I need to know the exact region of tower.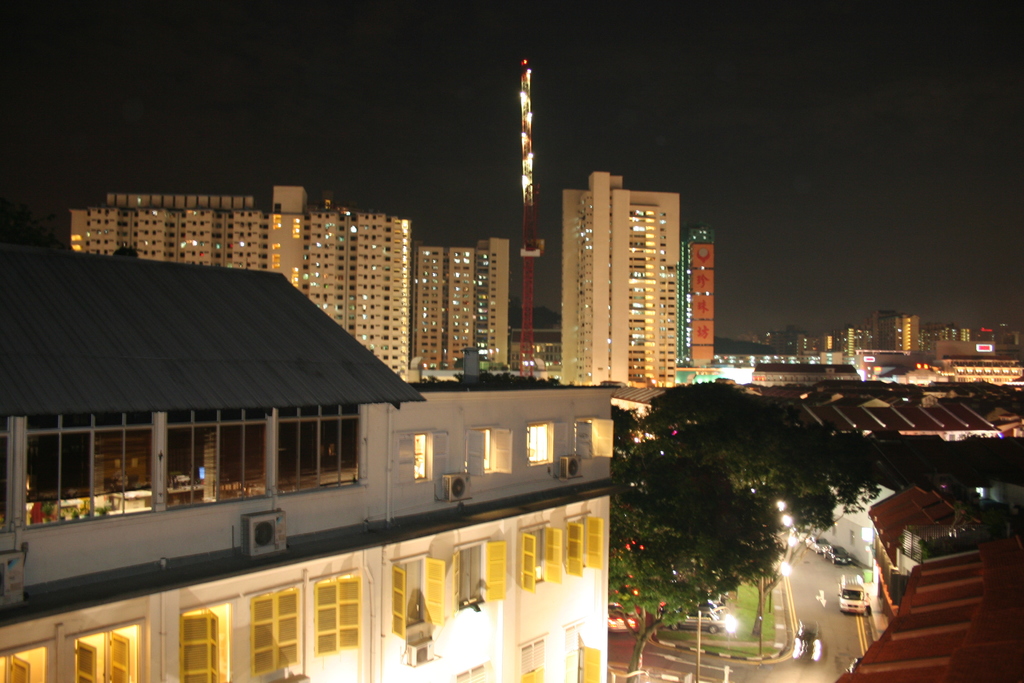
Region: {"left": 477, "top": 237, "right": 506, "bottom": 370}.
